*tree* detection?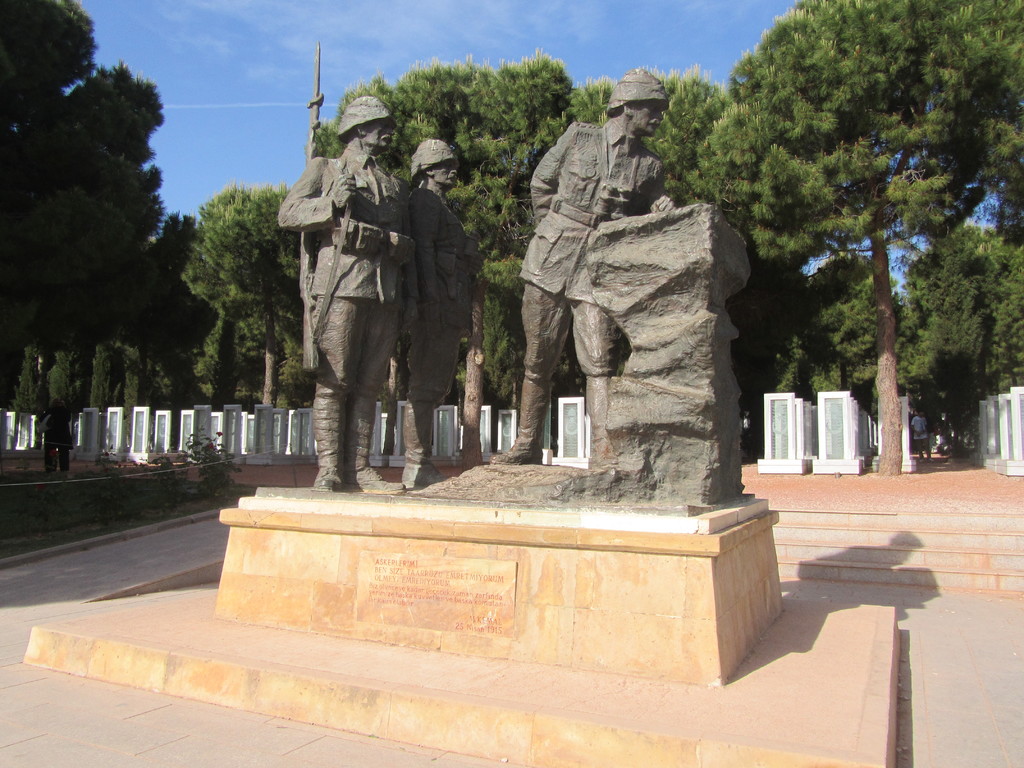
x1=308 y1=46 x2=737 y2=458
